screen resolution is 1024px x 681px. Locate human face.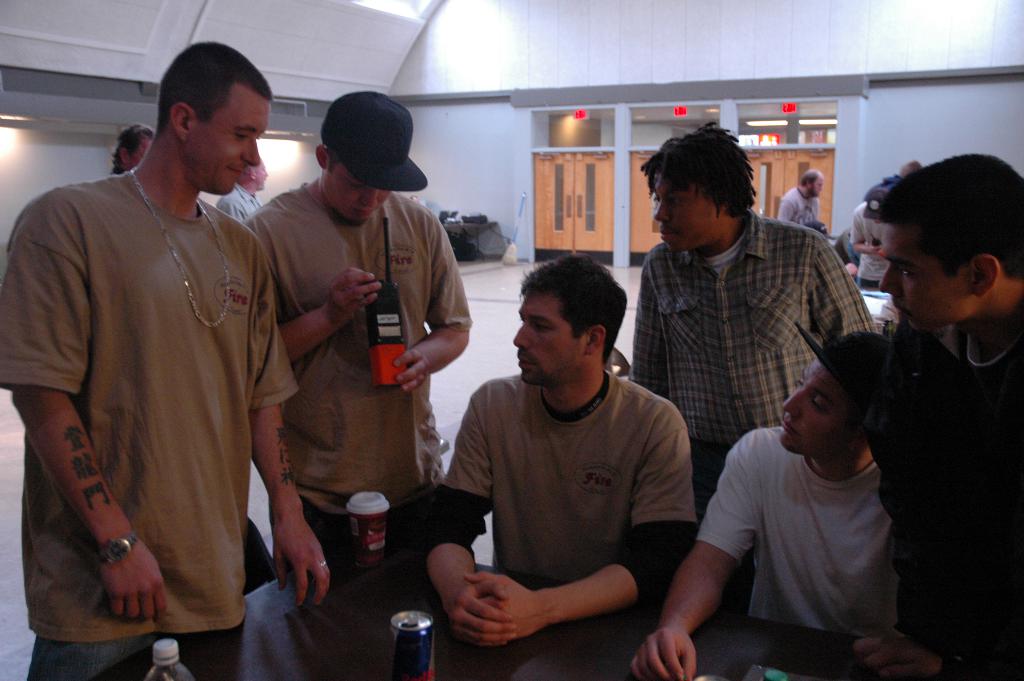
left=192, top=85, right=272, bottom=190.
